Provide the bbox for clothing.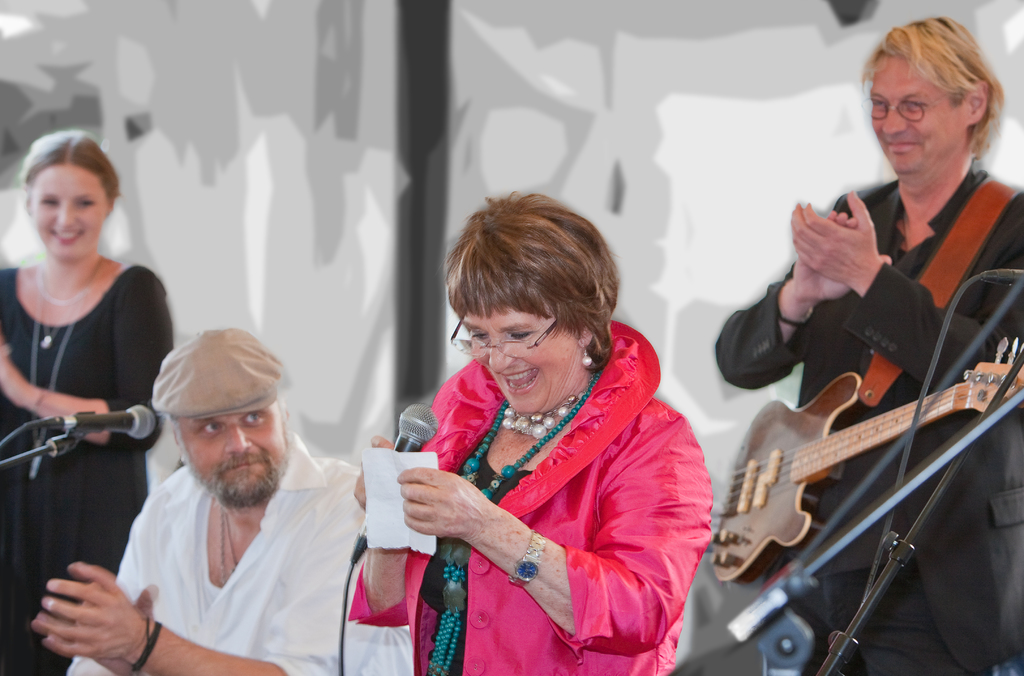
0/262/175/675.
